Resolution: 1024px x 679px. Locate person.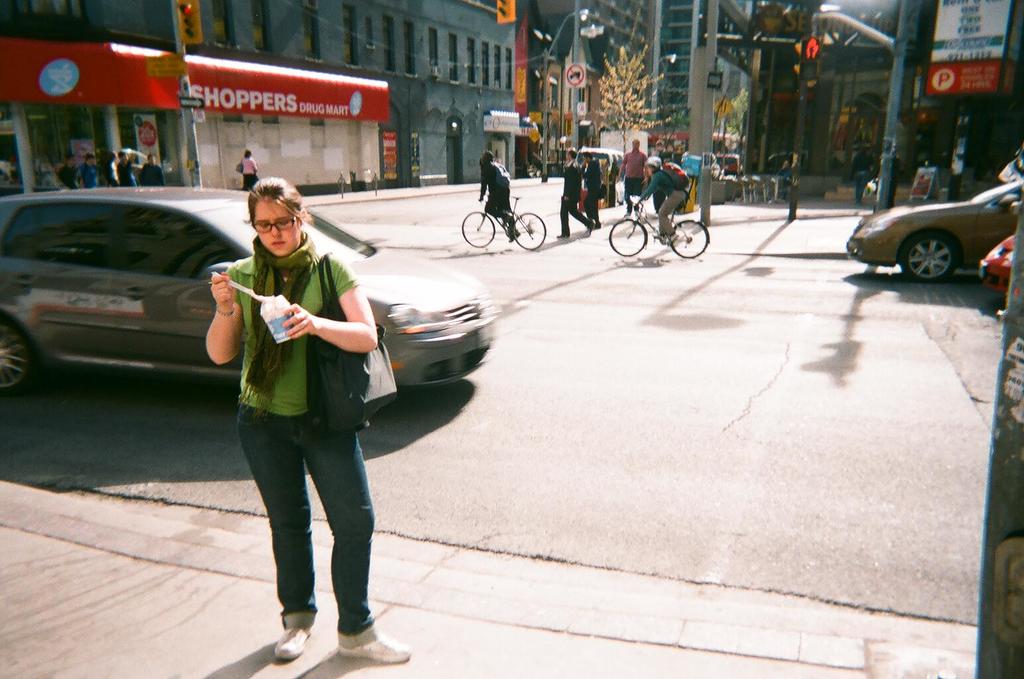
(x1=478, y1=149, x2=521, y2=240).
